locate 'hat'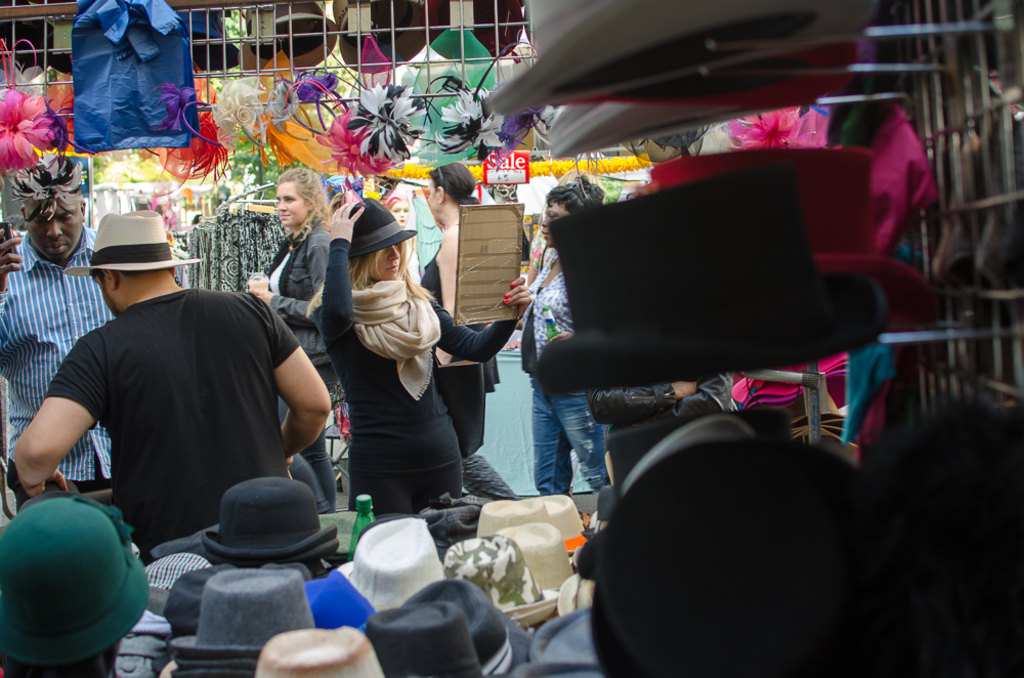
Rect(200, 479, 337, 562)
